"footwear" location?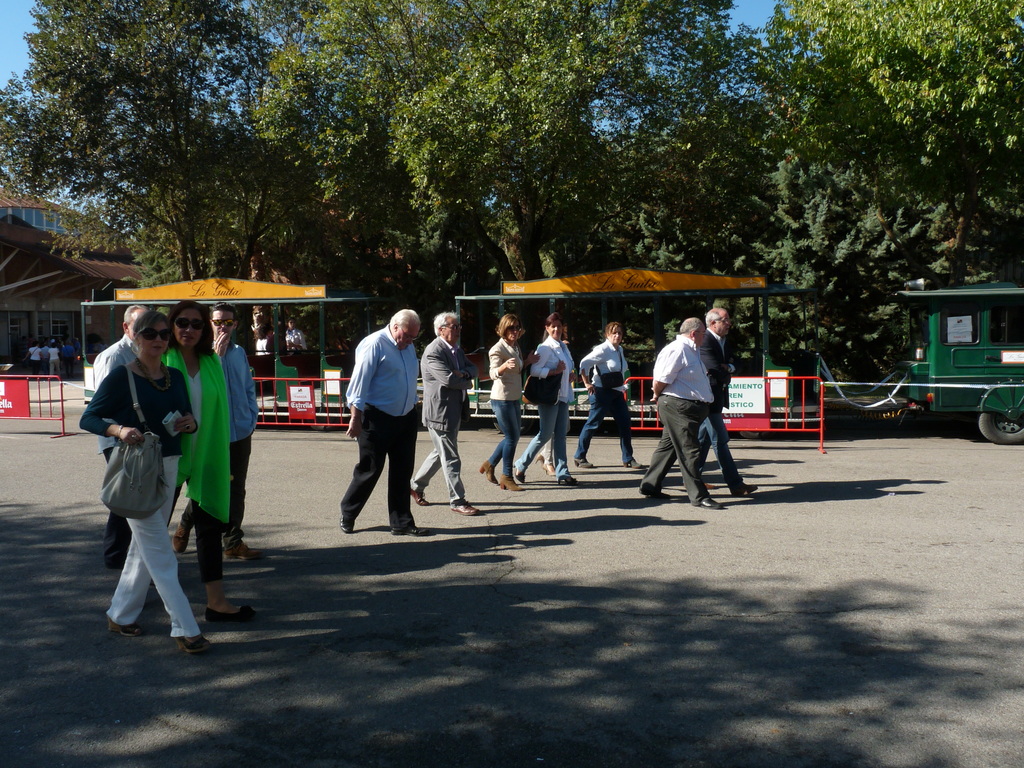
453, 500, 481, 513
